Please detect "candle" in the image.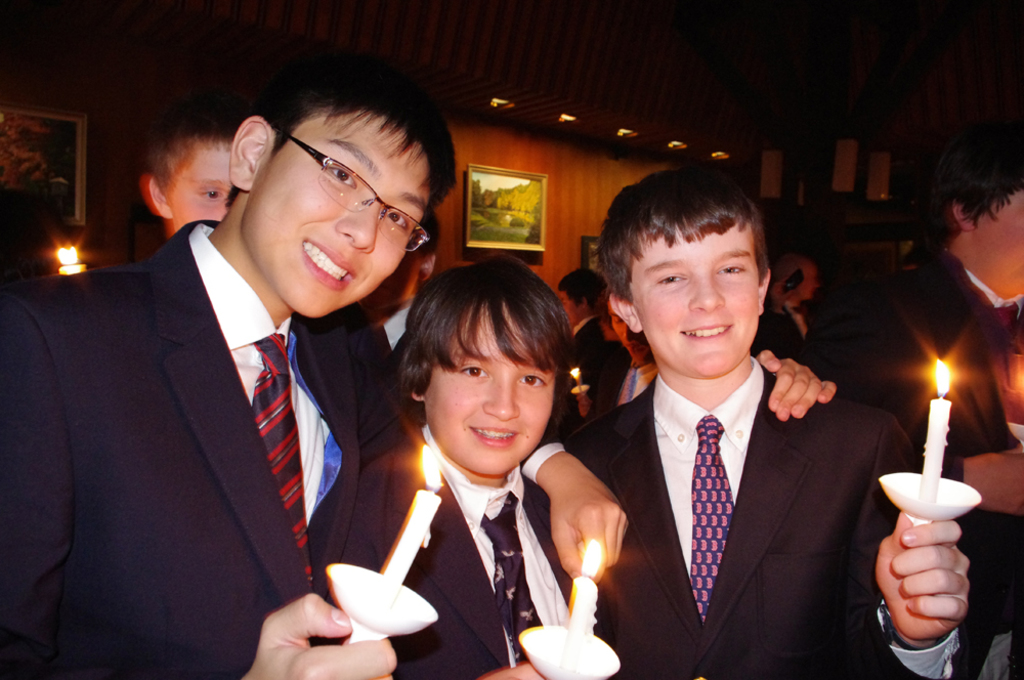
BBox(382, 441, 440, 601).
